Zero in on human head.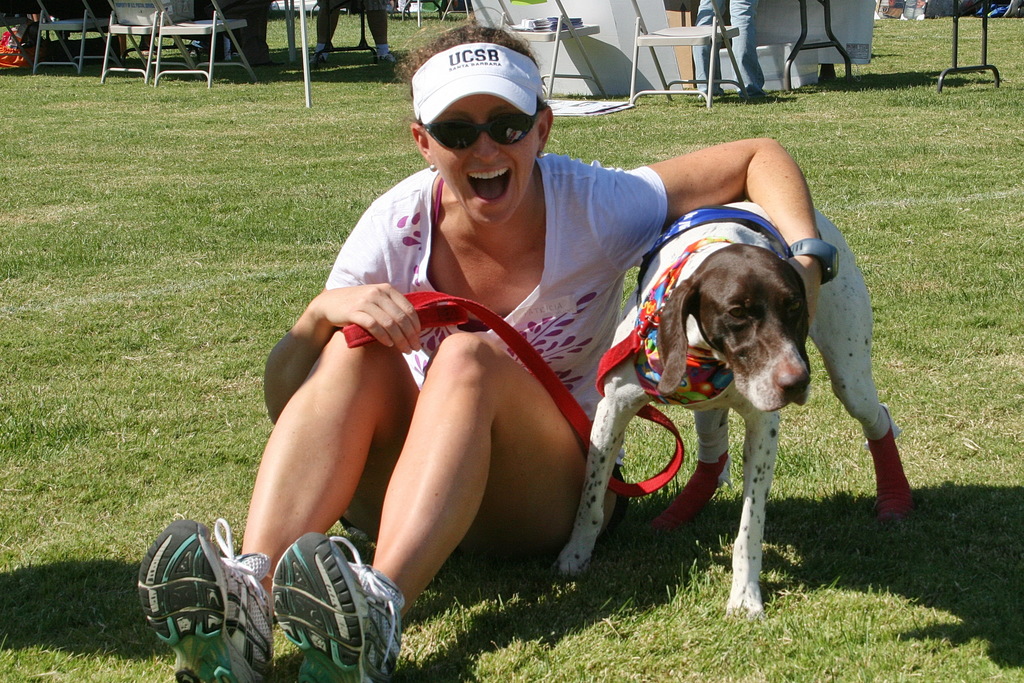
Zeroed in: <bbox>418, 68, 554, 174</bbox>.
